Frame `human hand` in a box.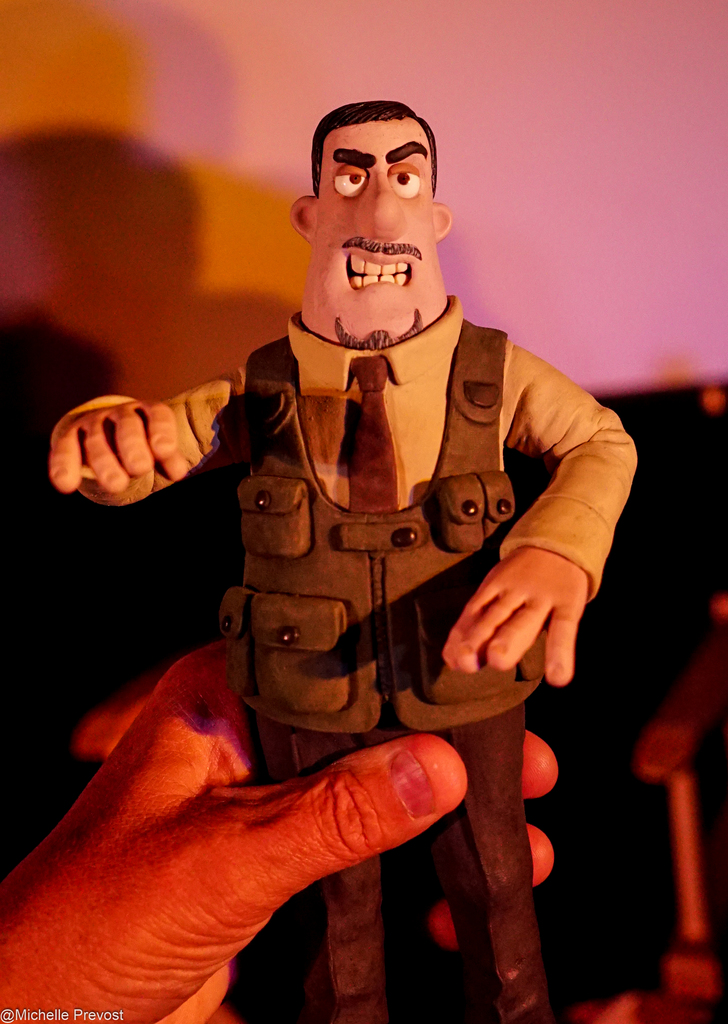
<box>0,631,555,1023</box>.
